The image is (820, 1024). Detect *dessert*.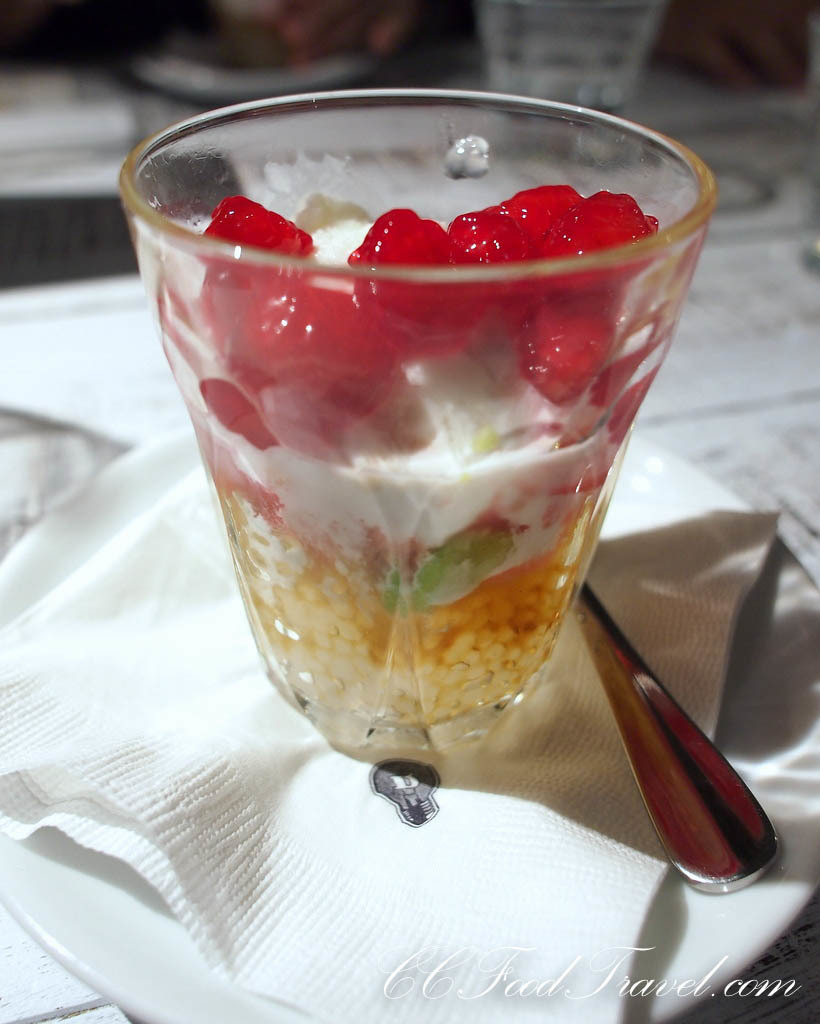
Detection: 141,112,697,743.
